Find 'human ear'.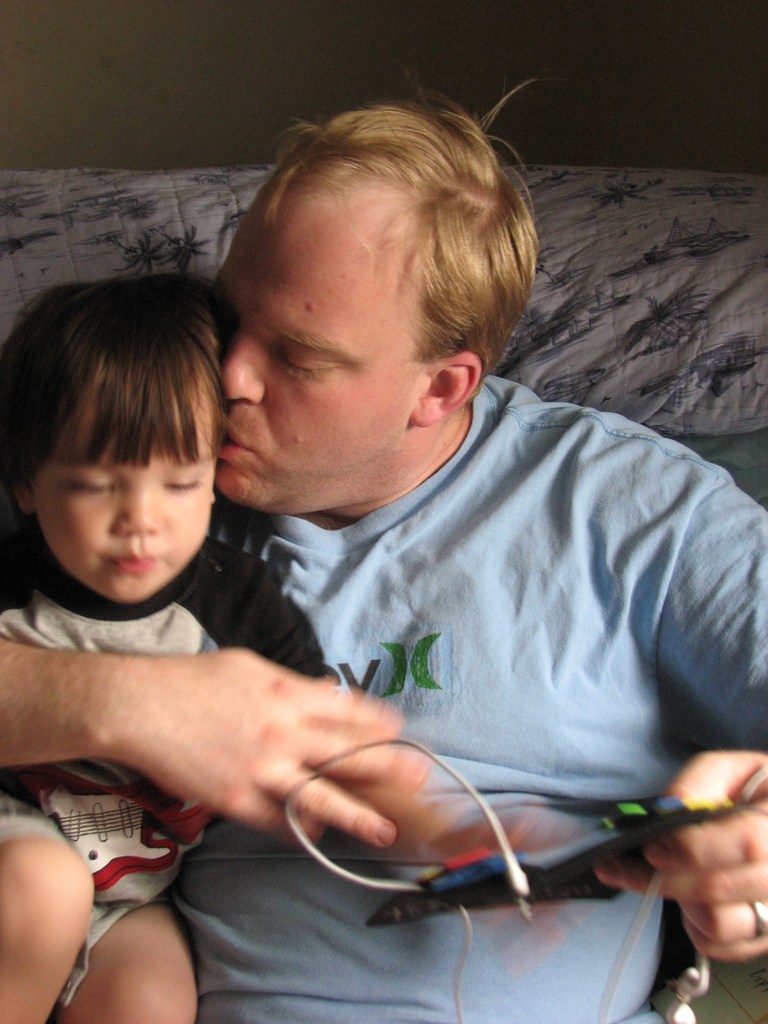
7 464 37 509.
